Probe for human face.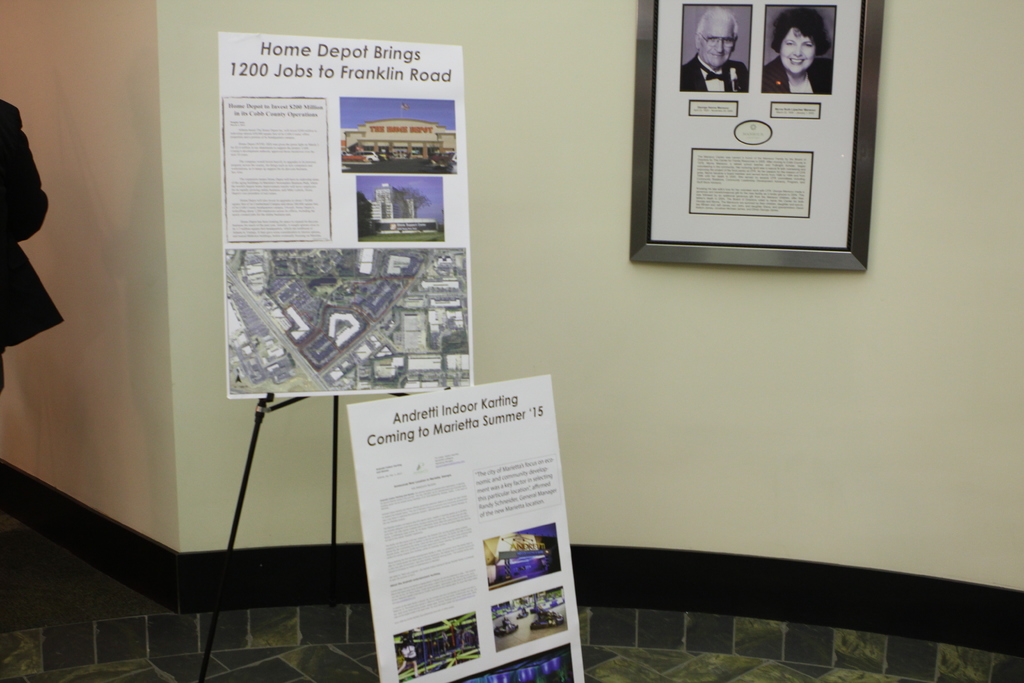
Probe result: left=781, top=35, right=812, bottom=74.
